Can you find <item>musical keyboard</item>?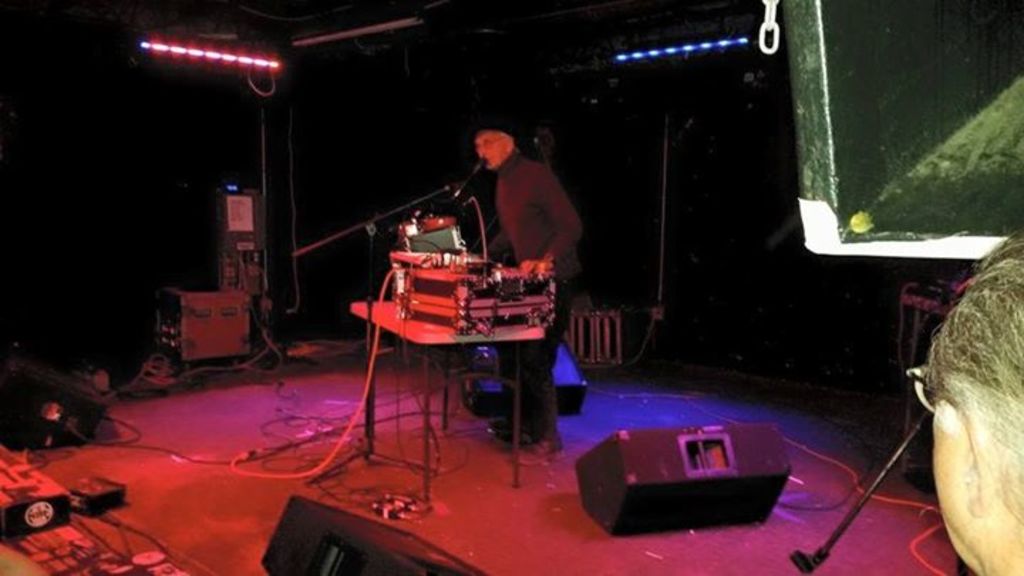
Yes, bounding box: region(358, 240, 567, 360).
